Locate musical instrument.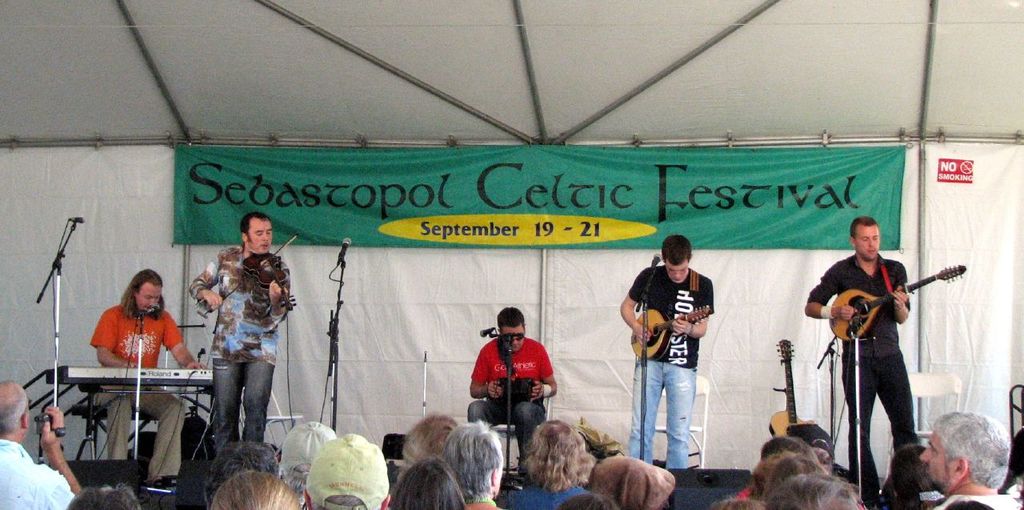
Bounding box: region(763, 336, 821, 450).
